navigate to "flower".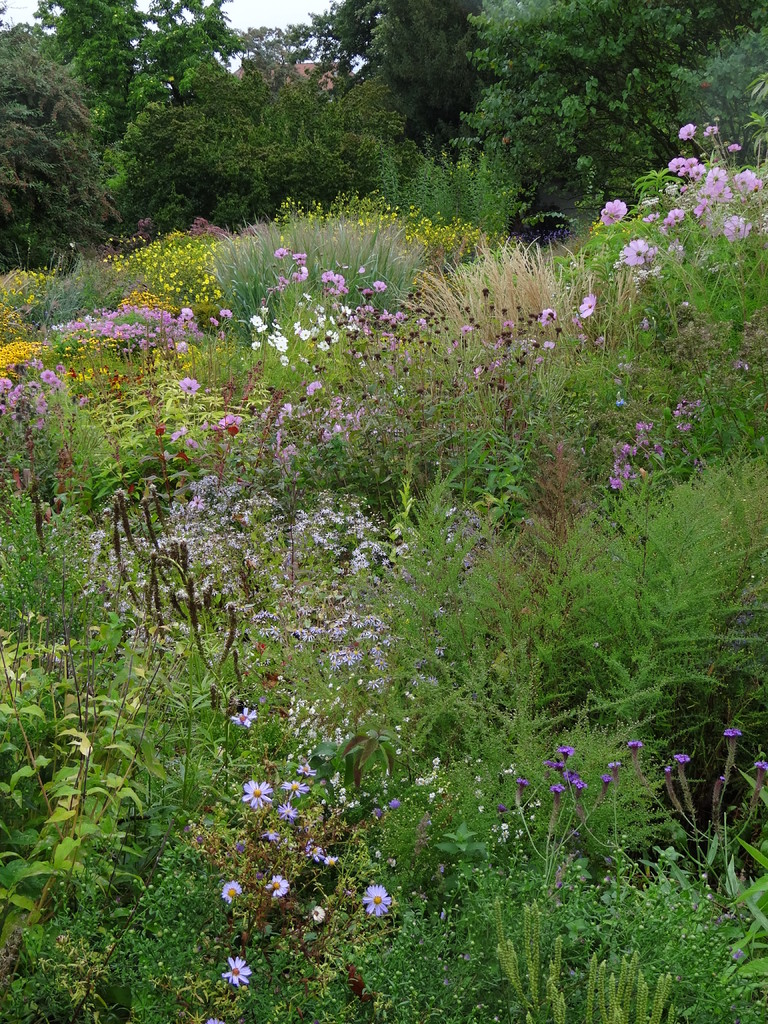
Navigation target: left=596, top=195, right=628, bottom=226.
